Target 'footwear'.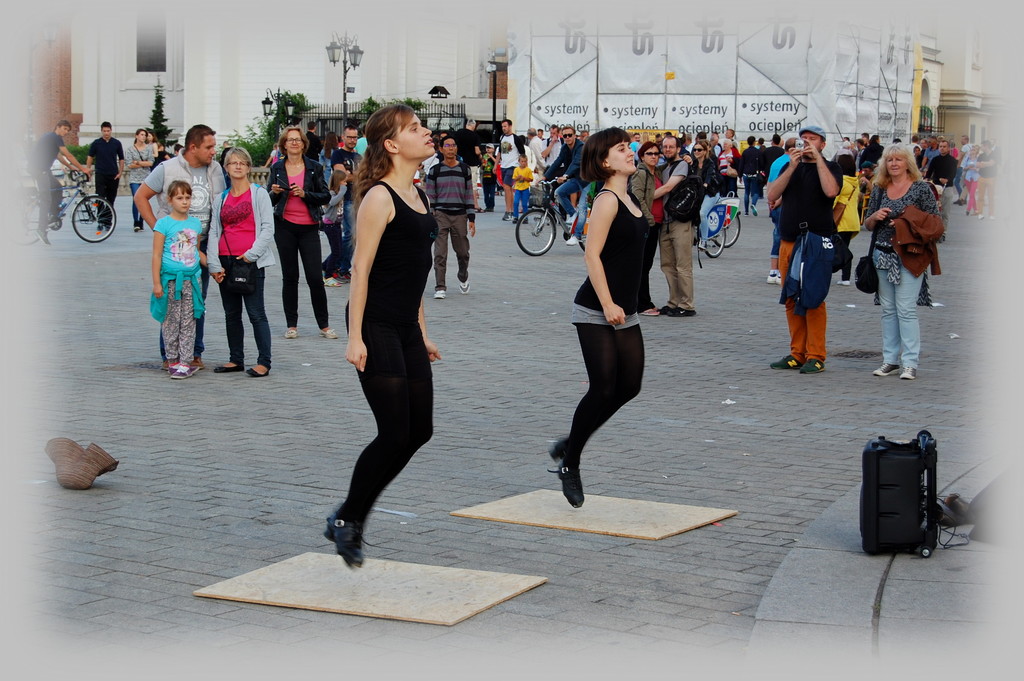
Target region: [246, 364, 271, 379].
